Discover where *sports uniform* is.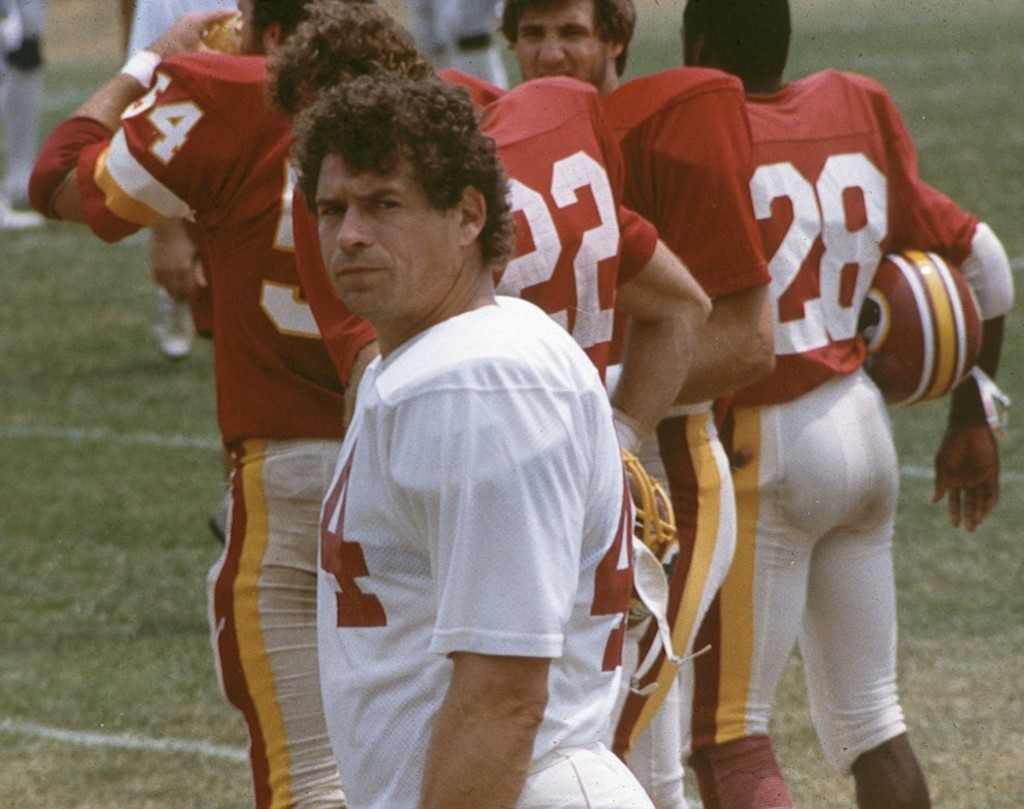
Discovered at {"x1": 685, "y1": 68, "x2": 1014, "y2": 808}.
